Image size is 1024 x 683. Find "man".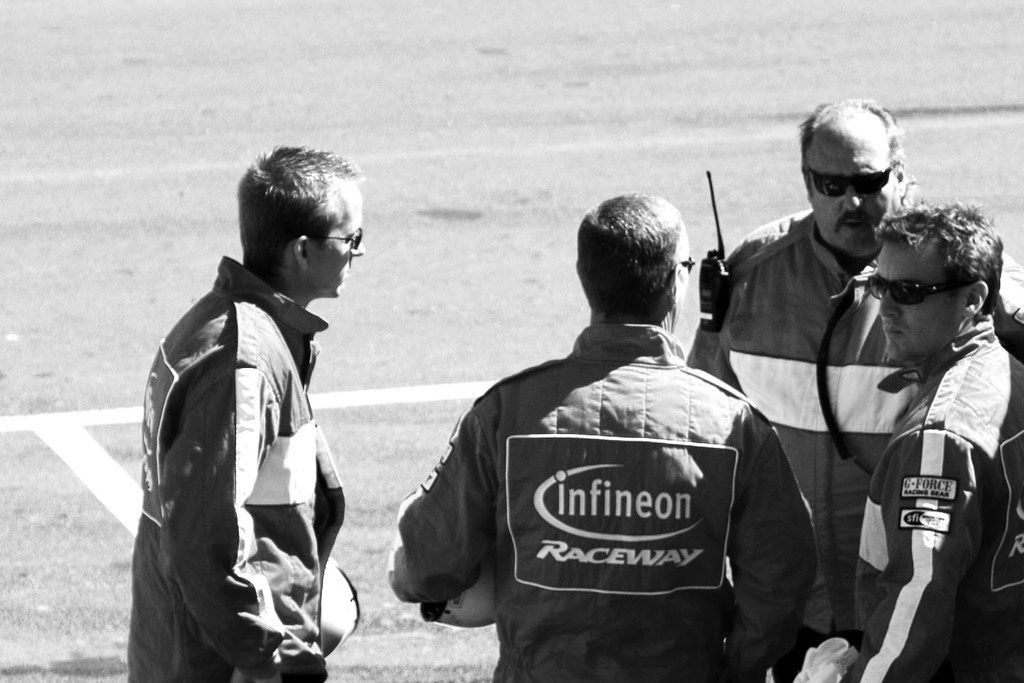
[left=682, top=94, right=1023, bottom=682].
